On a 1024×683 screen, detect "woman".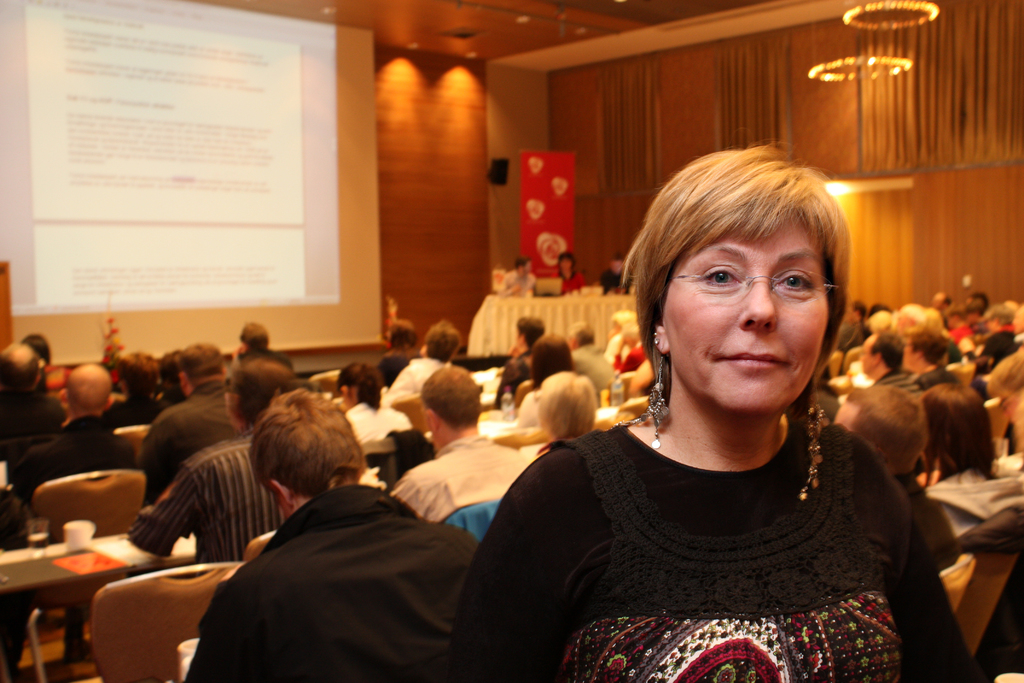
select_region(511, 367, 593, 459).
